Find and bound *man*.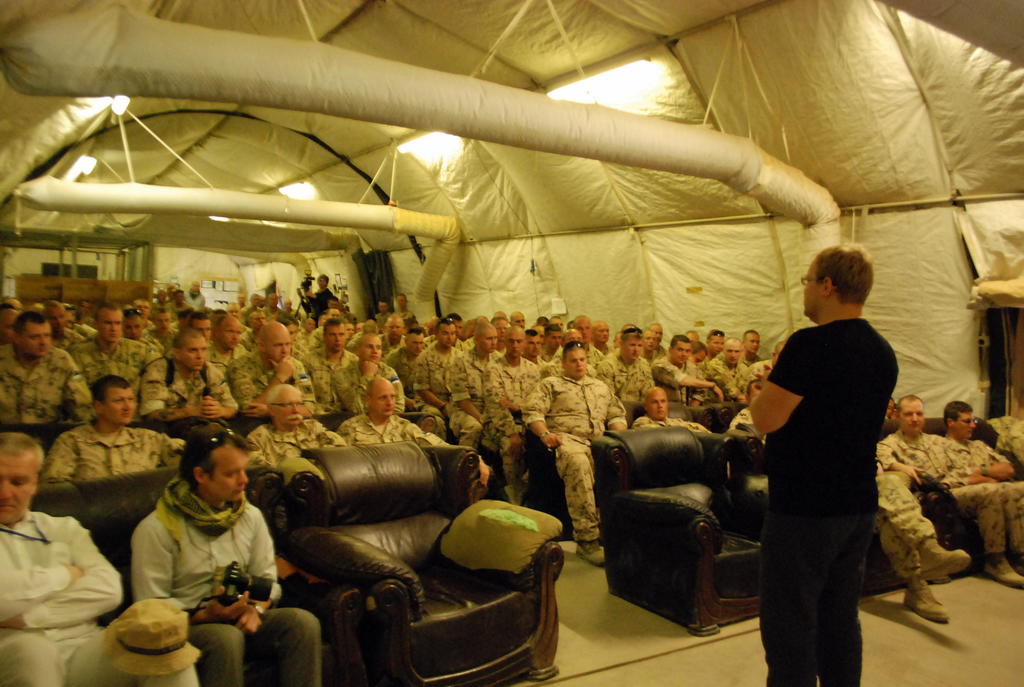
Bound: region(883, 395, 1023, 591).
